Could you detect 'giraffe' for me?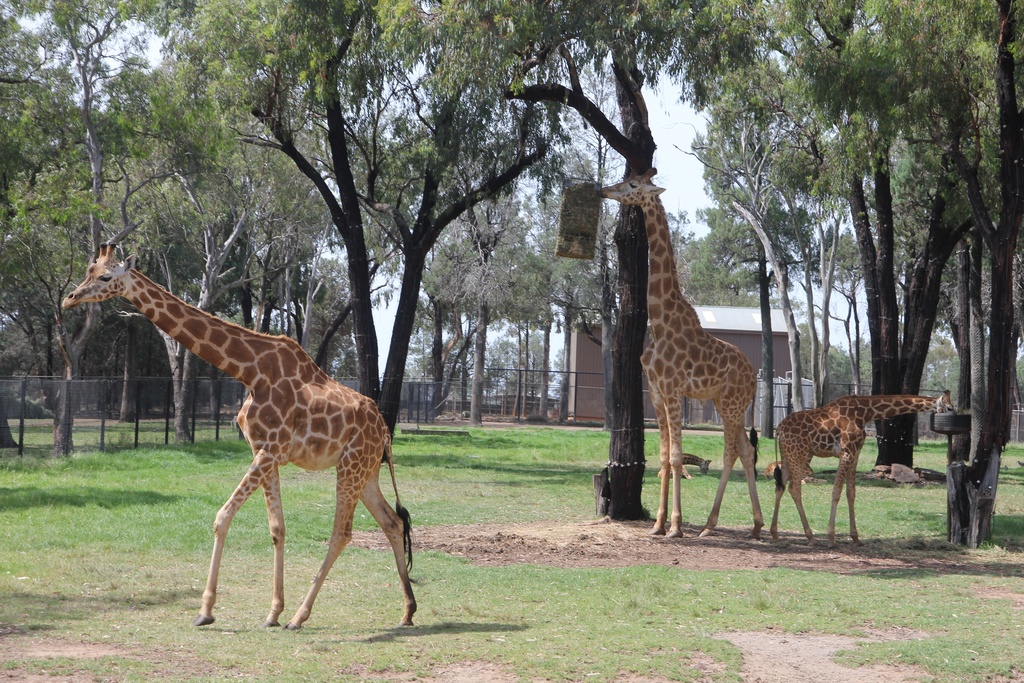
Detection result: x1=68, y1=241, x2=411, y2=627.
